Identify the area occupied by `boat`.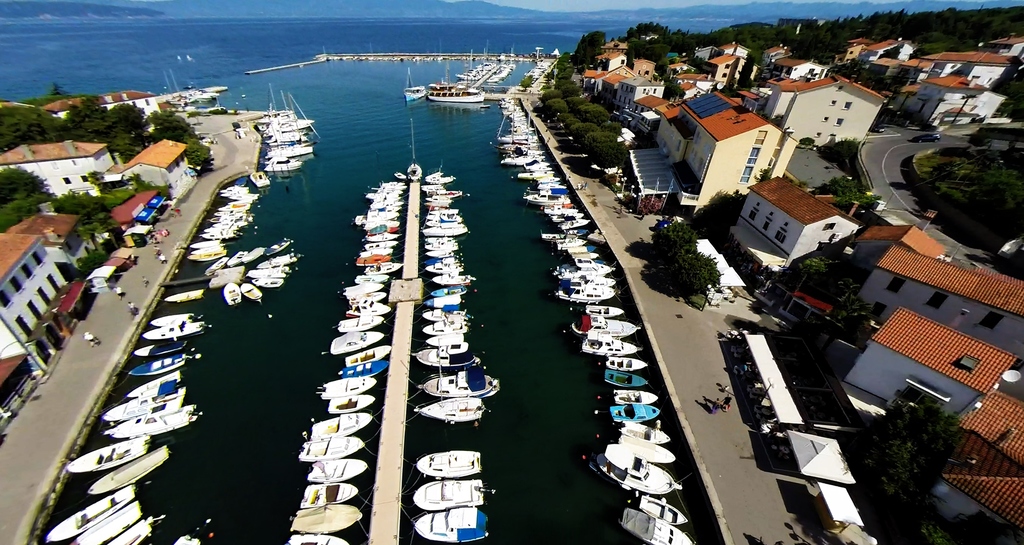
Area: 549,235,584,249.
